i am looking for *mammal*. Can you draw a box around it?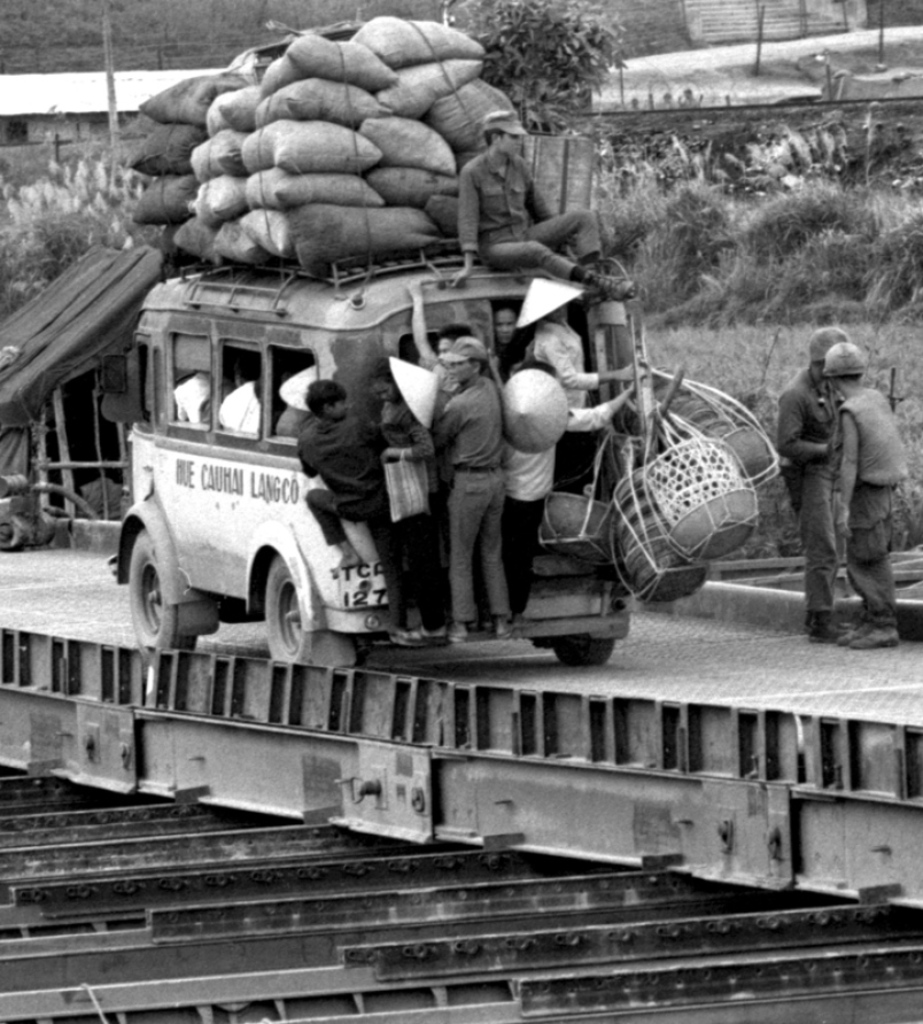
Sure, the bounding box is region(487, 355, 638, 626).
